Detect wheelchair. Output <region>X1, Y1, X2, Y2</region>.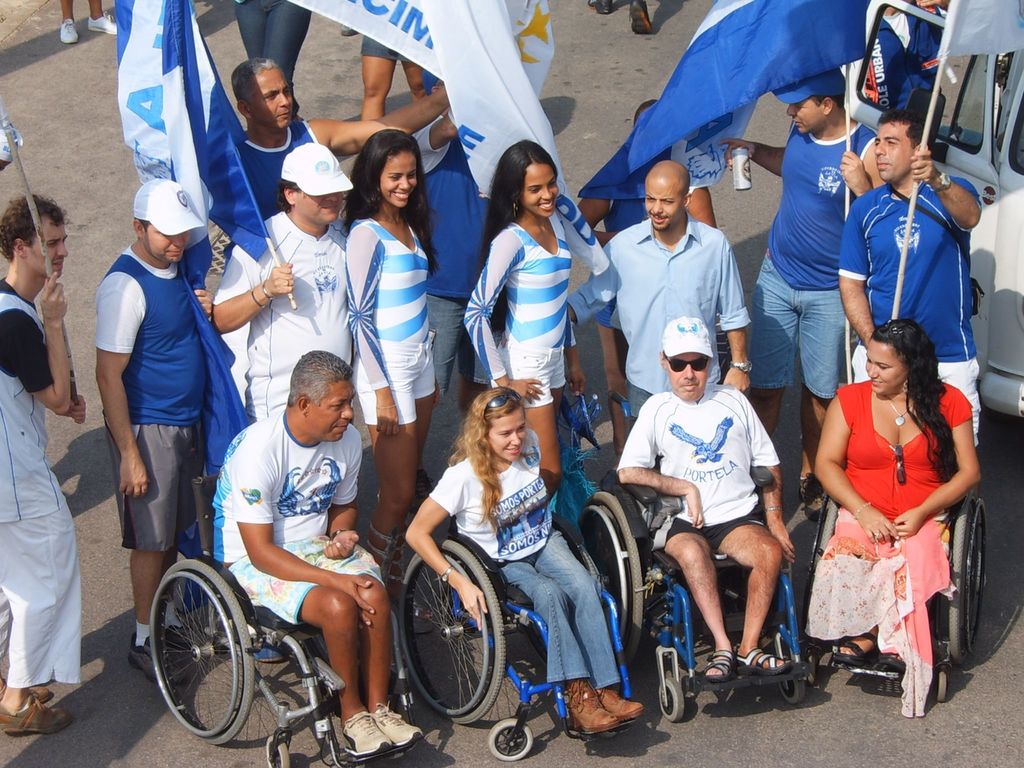
<region>148, 472, 412, 767</region>.
